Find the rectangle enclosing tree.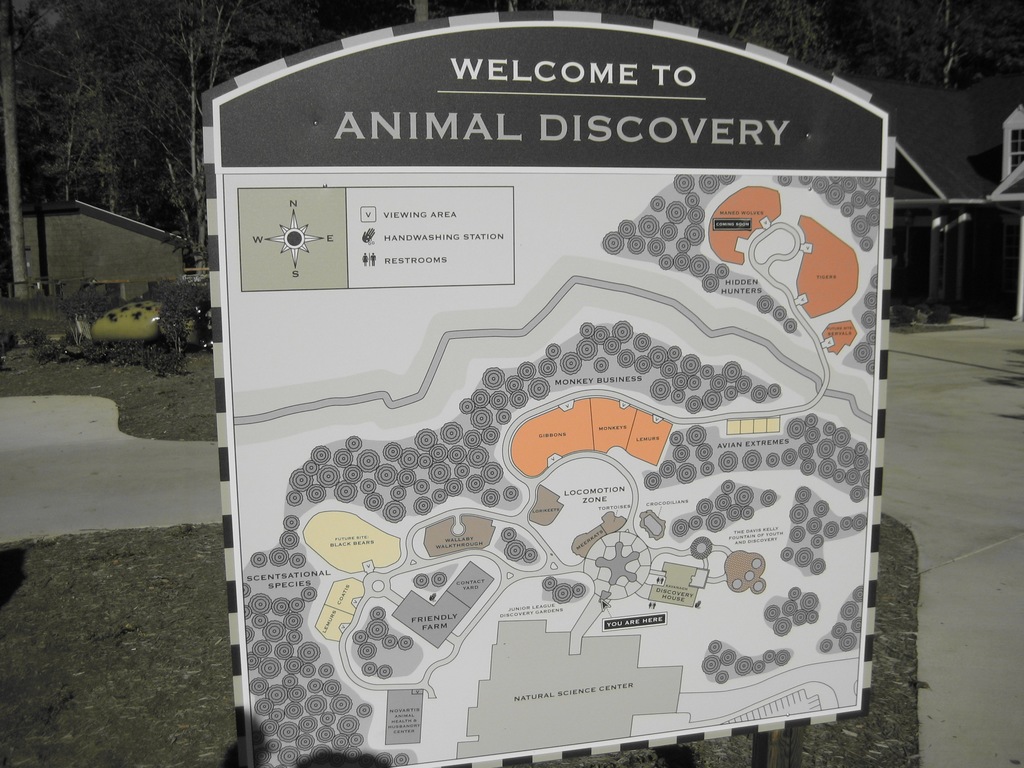
{"left": 88, "top": 0, "right": 249, "bottom": 274}.
